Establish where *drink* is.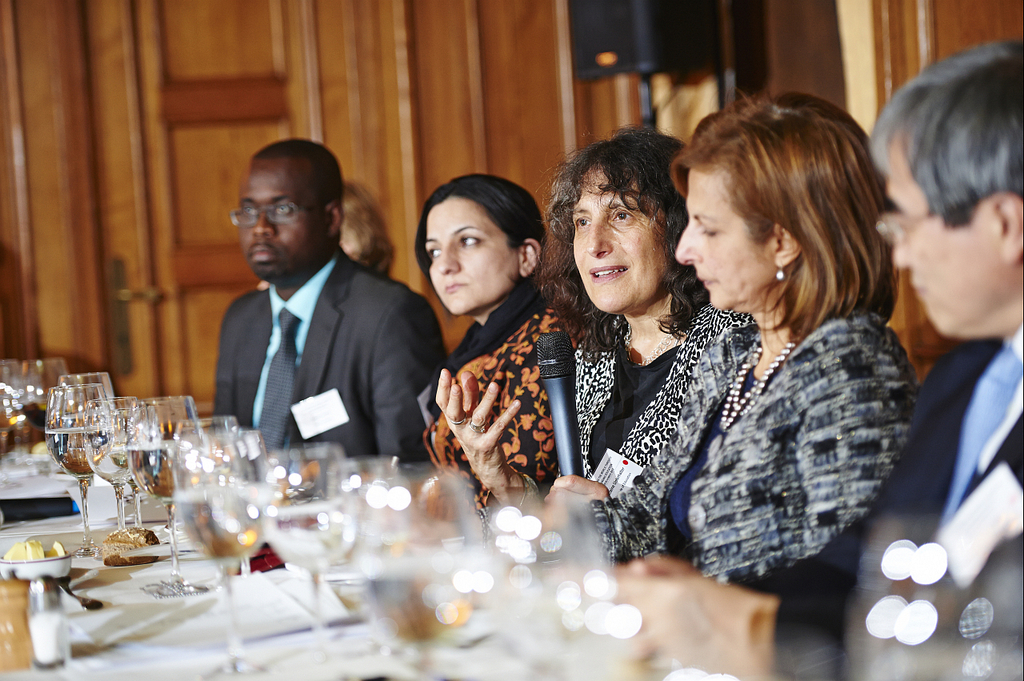
Established at pyautogui.locateOnScreen(197, 527, 254, 567).
